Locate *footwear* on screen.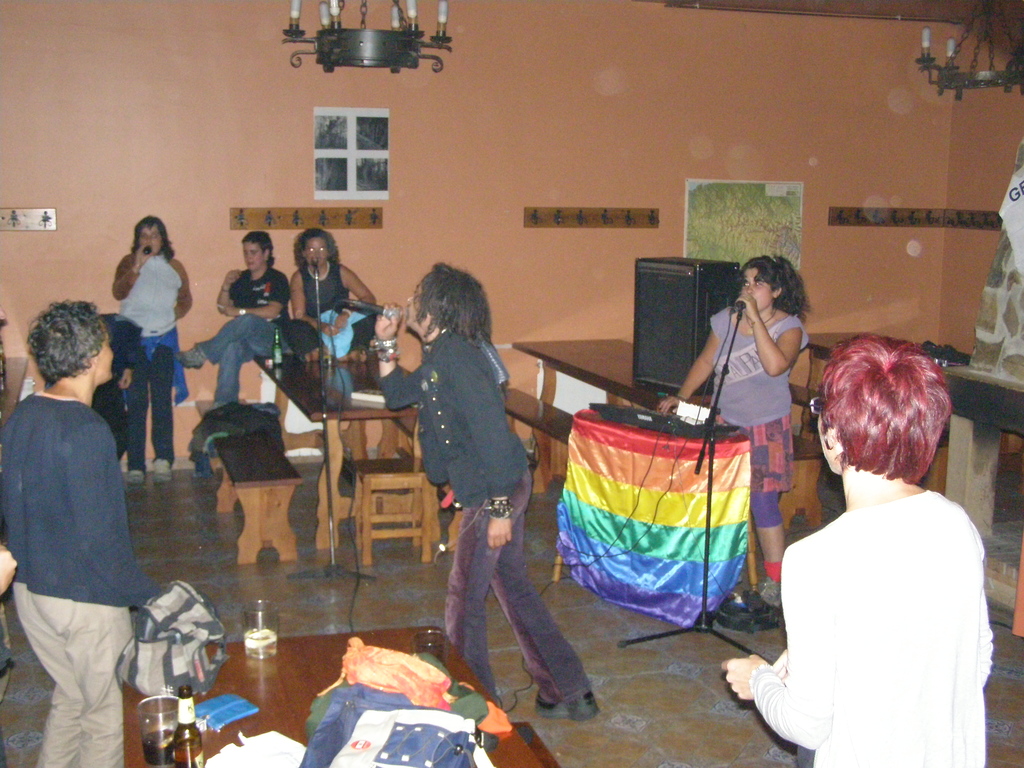
On screen at 536, 688, 596, 723.
